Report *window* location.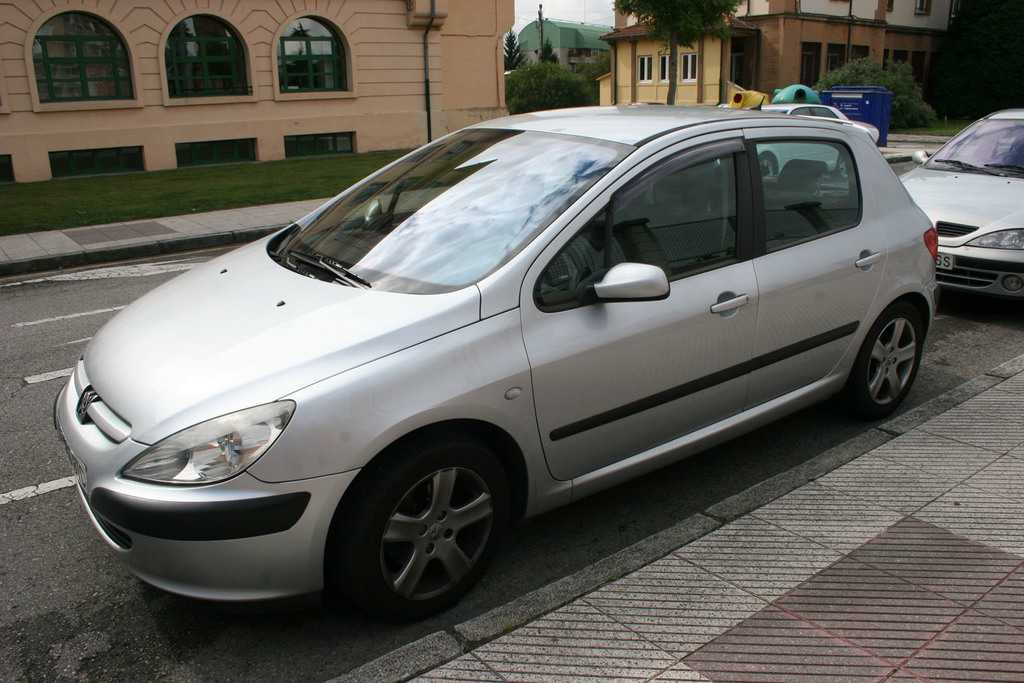
Report: (165,10,261,101).
